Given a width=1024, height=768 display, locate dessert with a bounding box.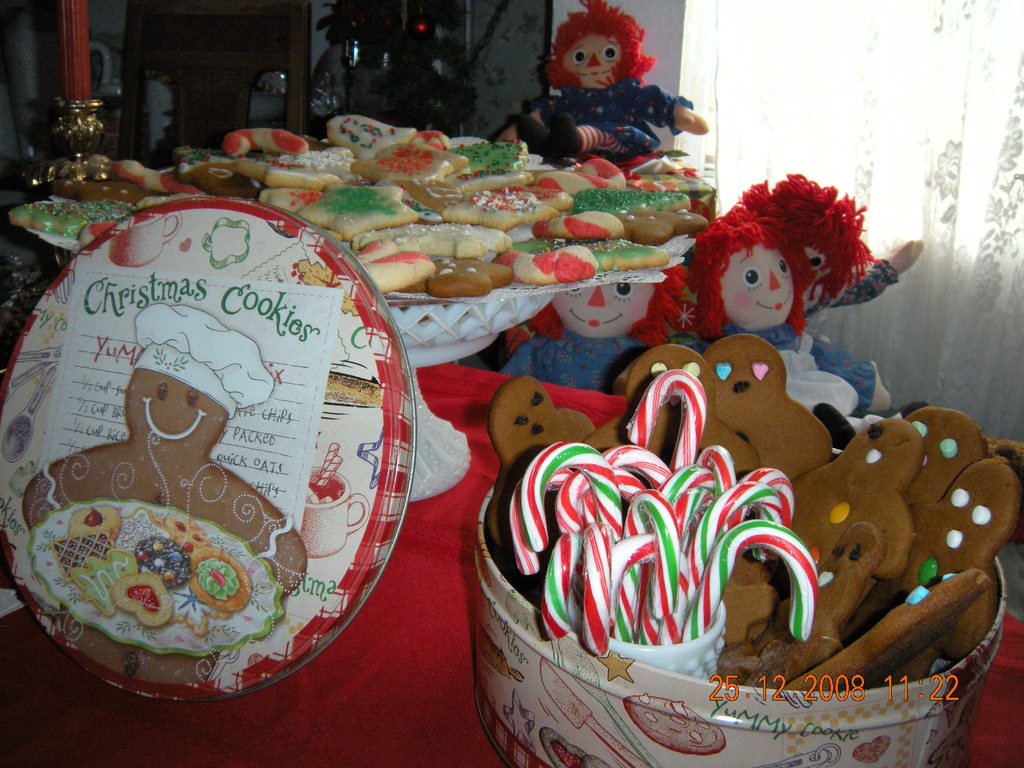
Located: (x1=456, y1=140, x2=547, y2=183).
